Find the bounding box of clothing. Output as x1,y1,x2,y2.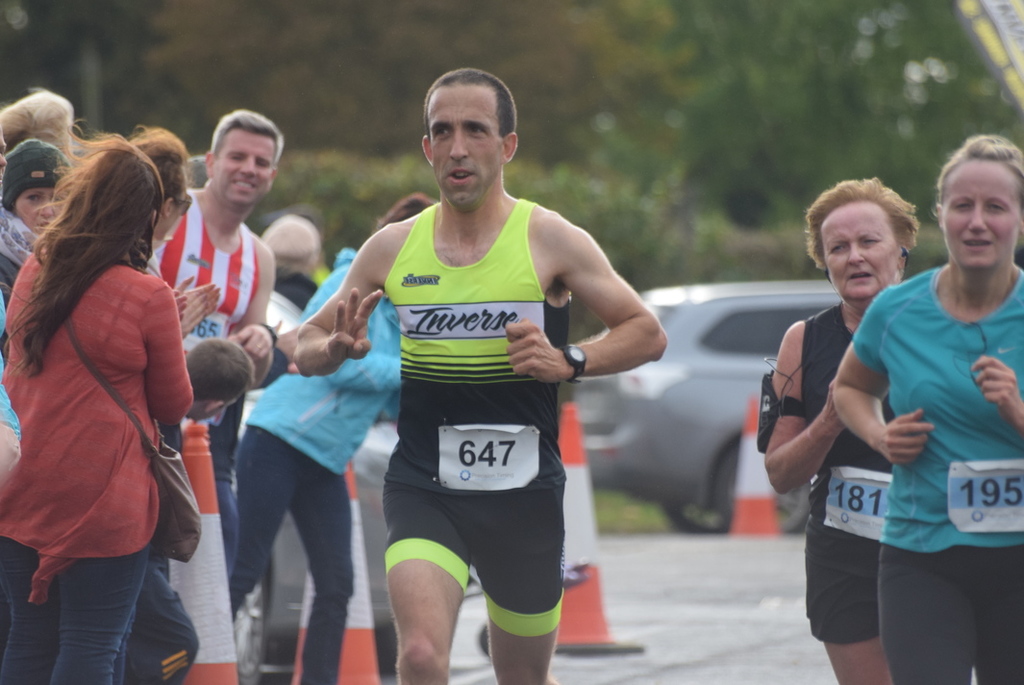
142,178,268,367.
